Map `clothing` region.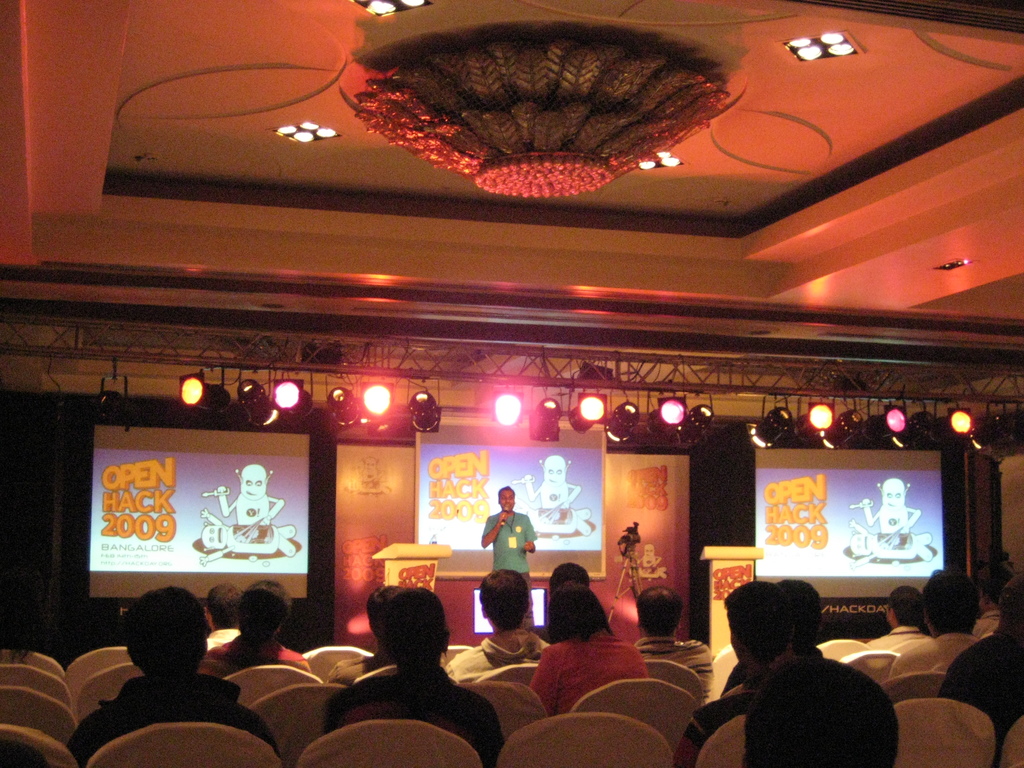
Mapped to 932 632 1023 740.
